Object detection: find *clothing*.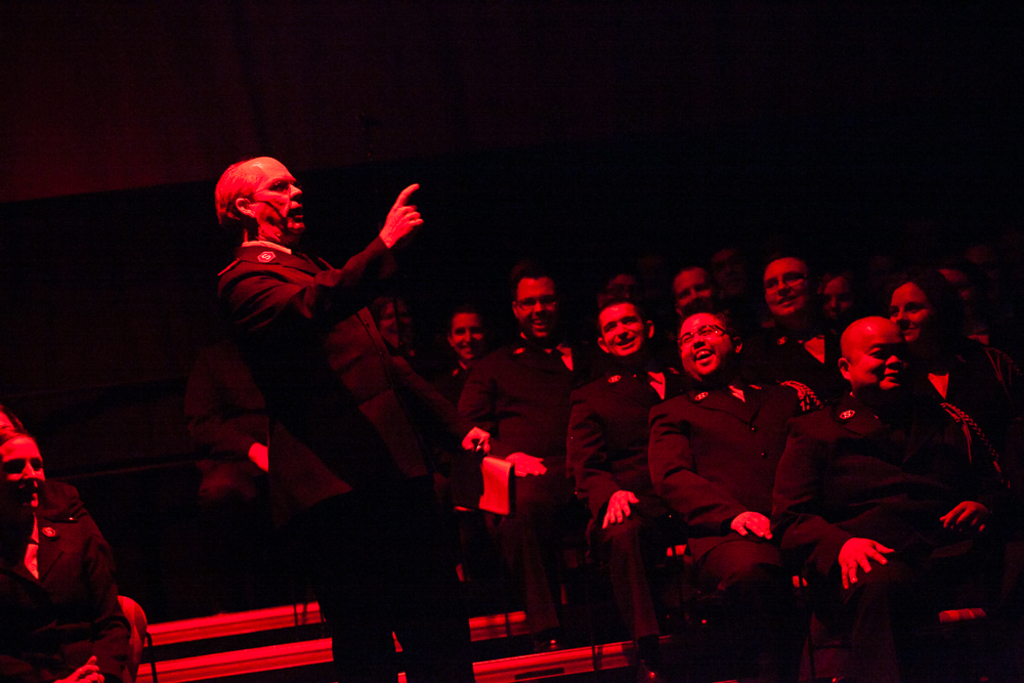
crop(643, 372, 819, 682).
